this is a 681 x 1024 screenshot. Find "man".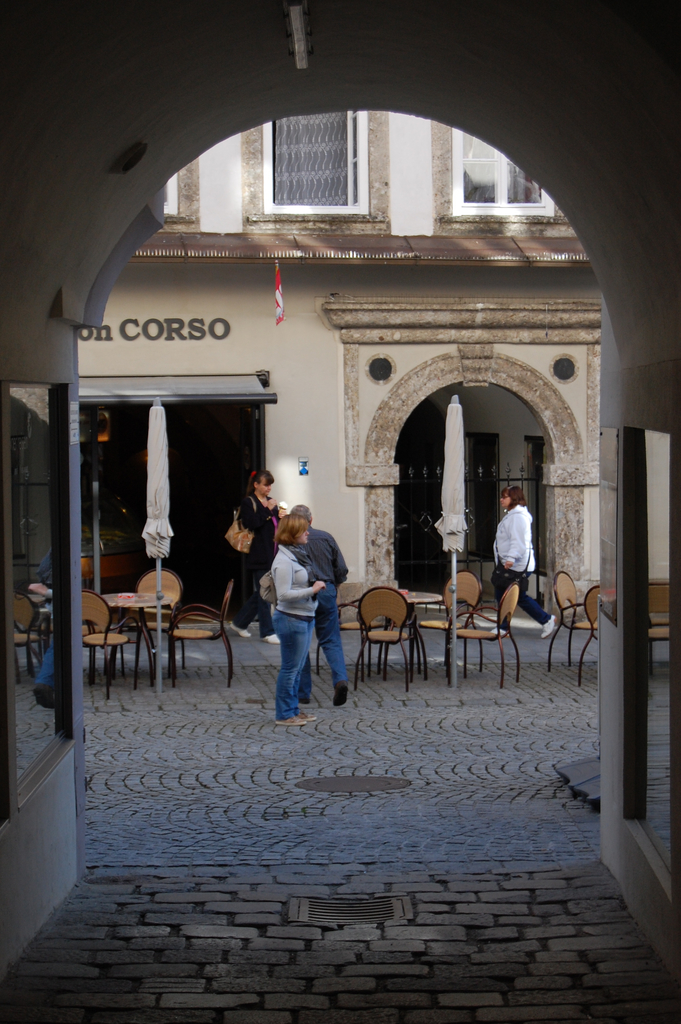
Bounding box: BBox(295, 500, 349, 707).
